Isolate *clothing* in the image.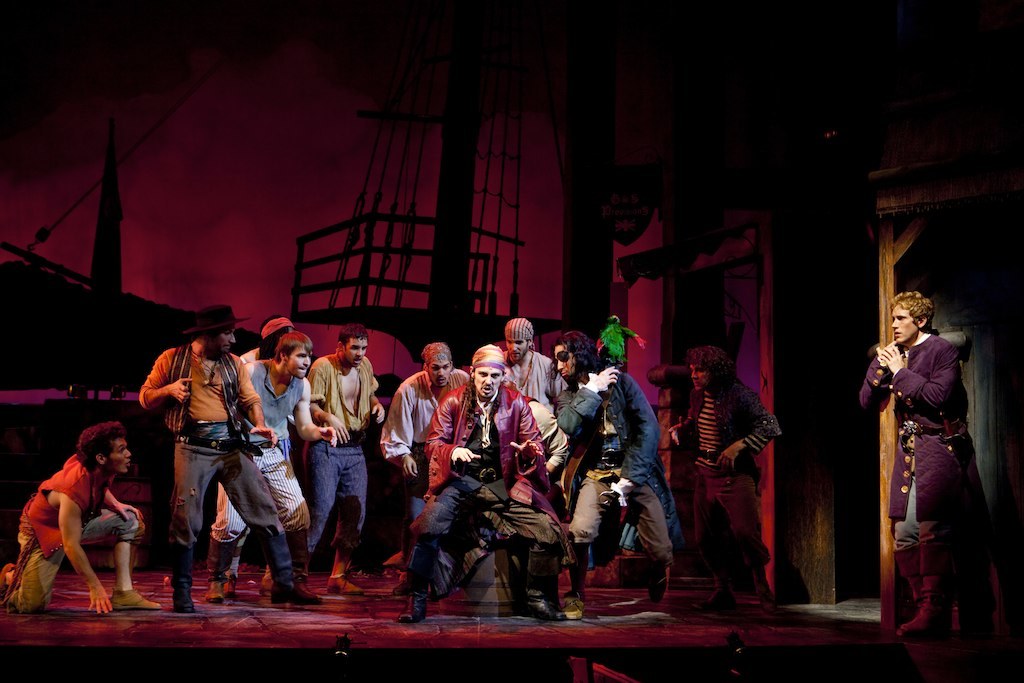
Isolated region: 17,443,147,606.
